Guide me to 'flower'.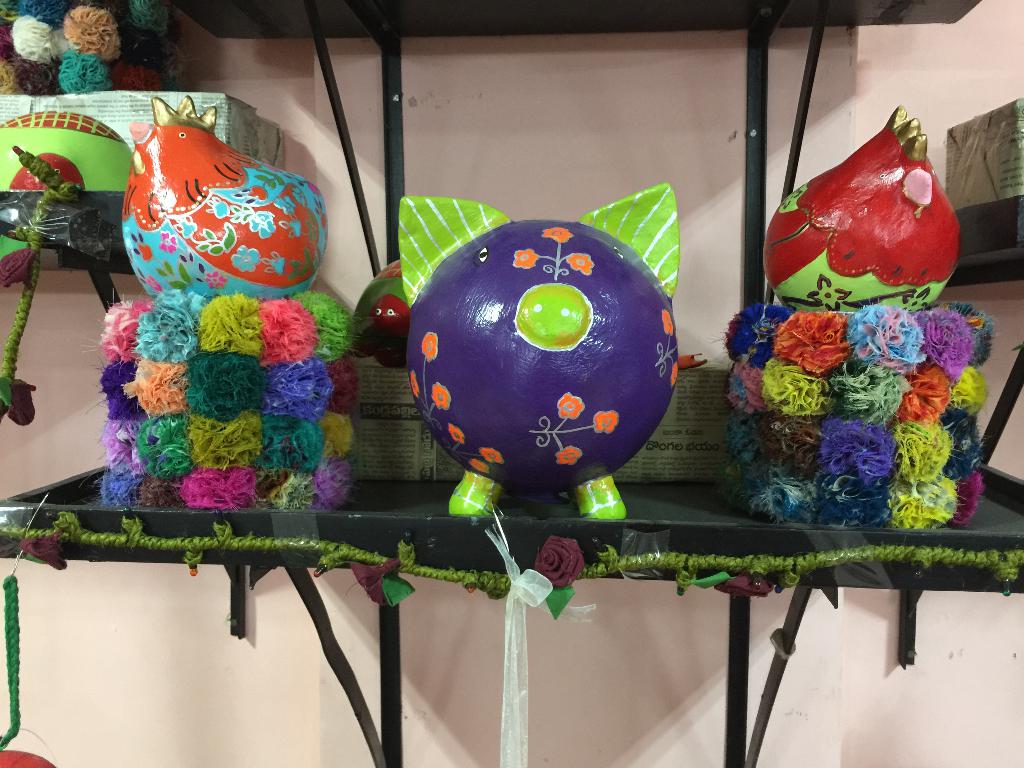
Guidance: bbox(556, 395, 584, 420).
